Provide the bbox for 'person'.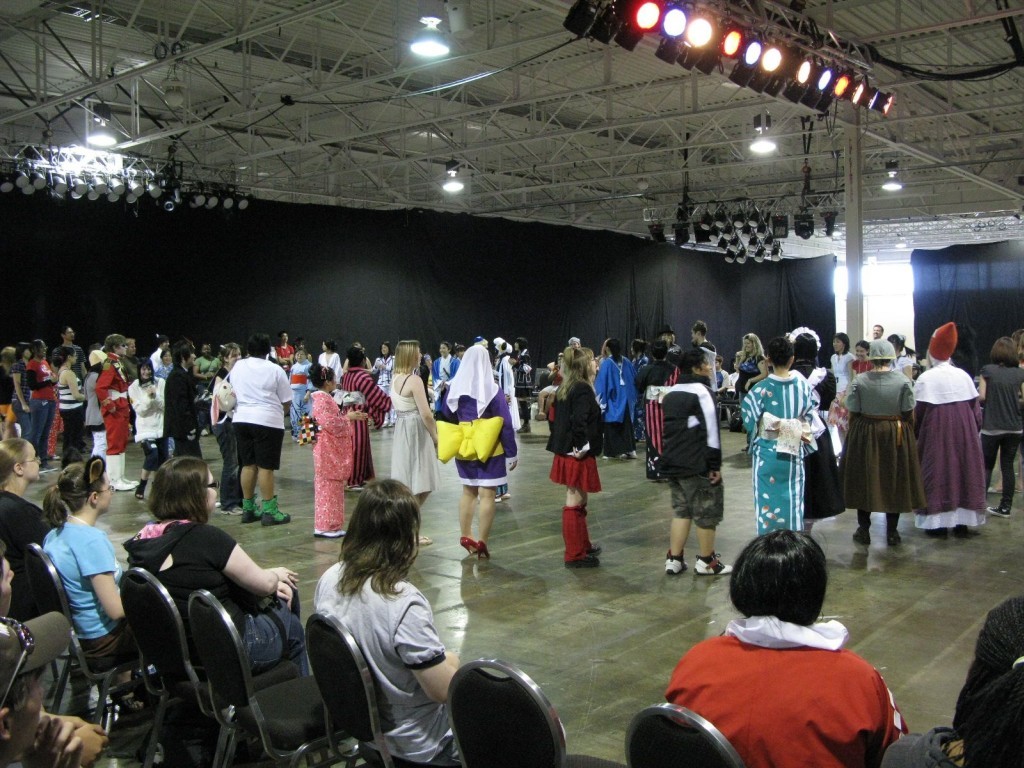
<bbox>661, 349, 733, 573</bbox>.
